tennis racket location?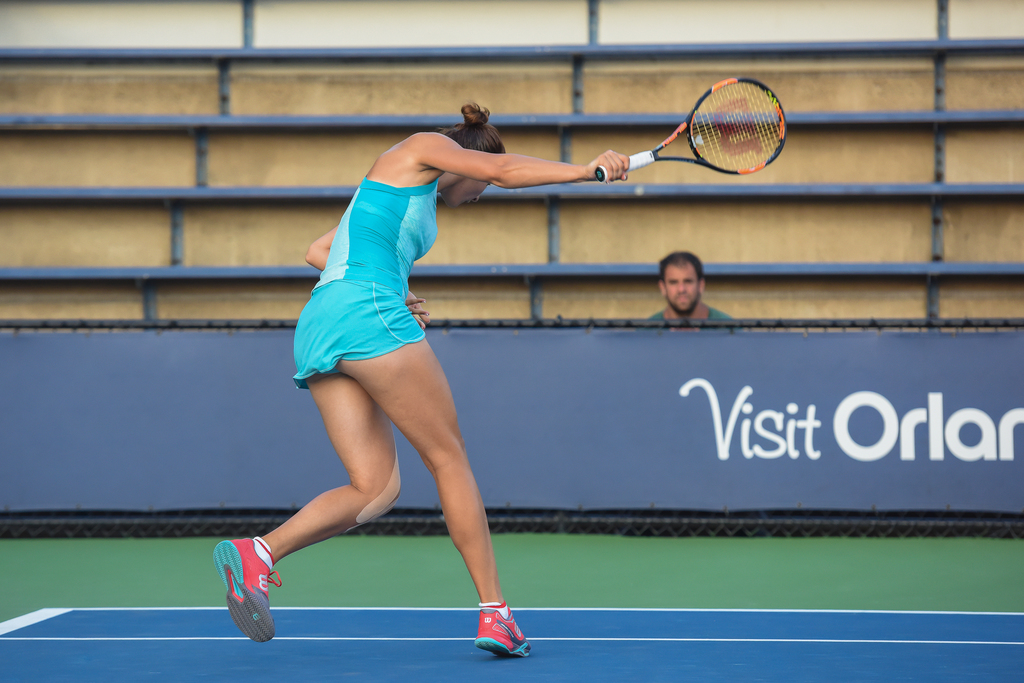
{"x1": 599, "y1": 81, "x2": 785, "y2": 181}
